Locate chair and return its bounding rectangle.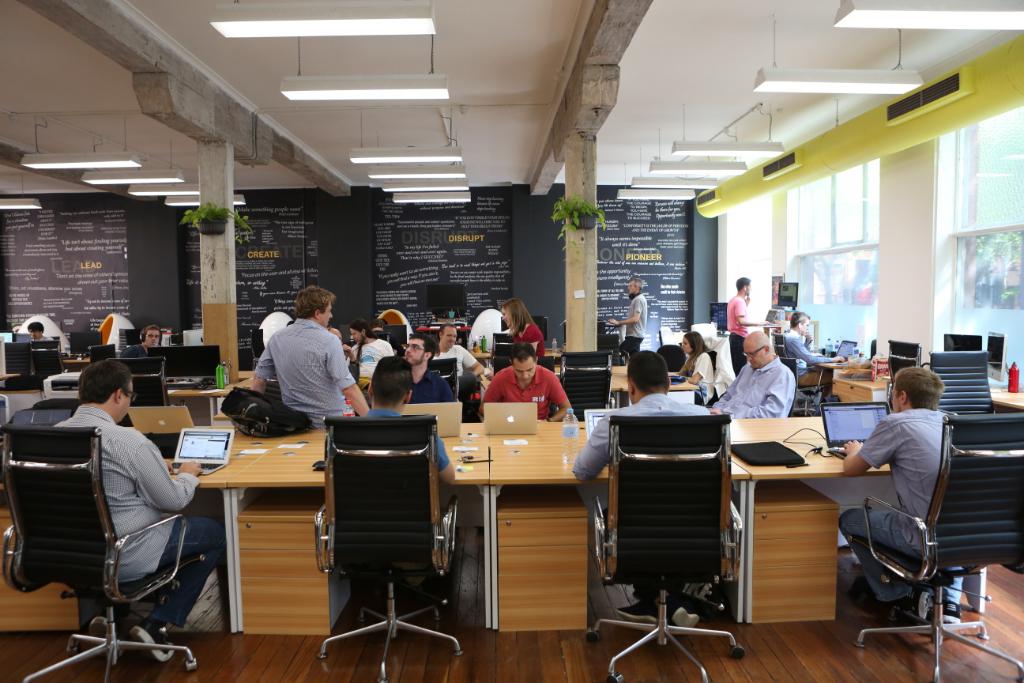
Rect(869, 345, 918, 372).
